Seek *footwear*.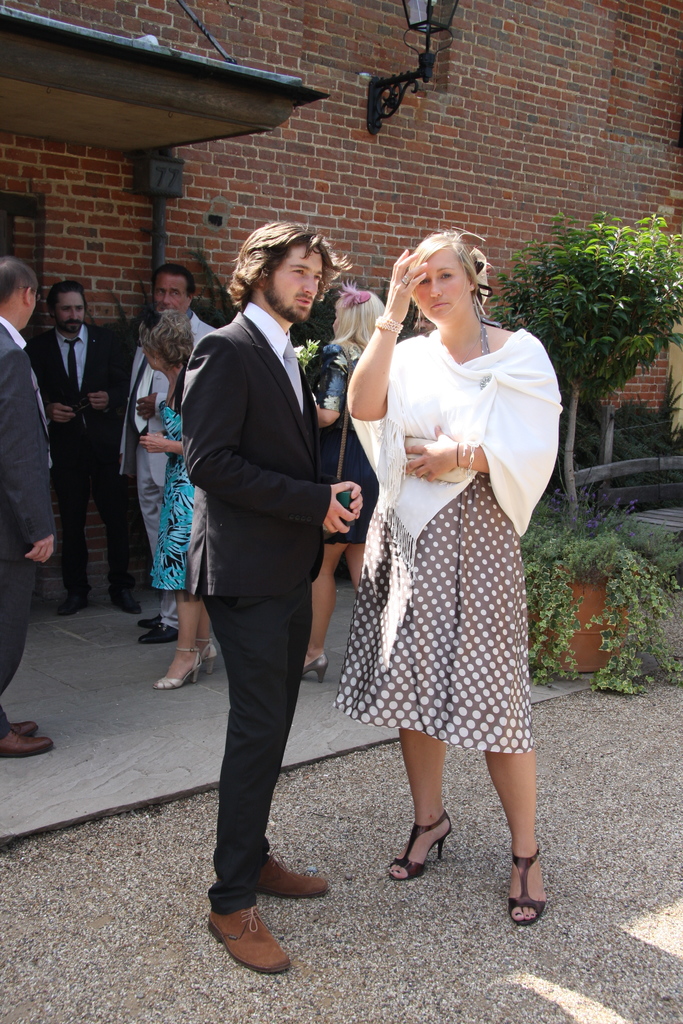
<box>514,850,539,924</box>.
